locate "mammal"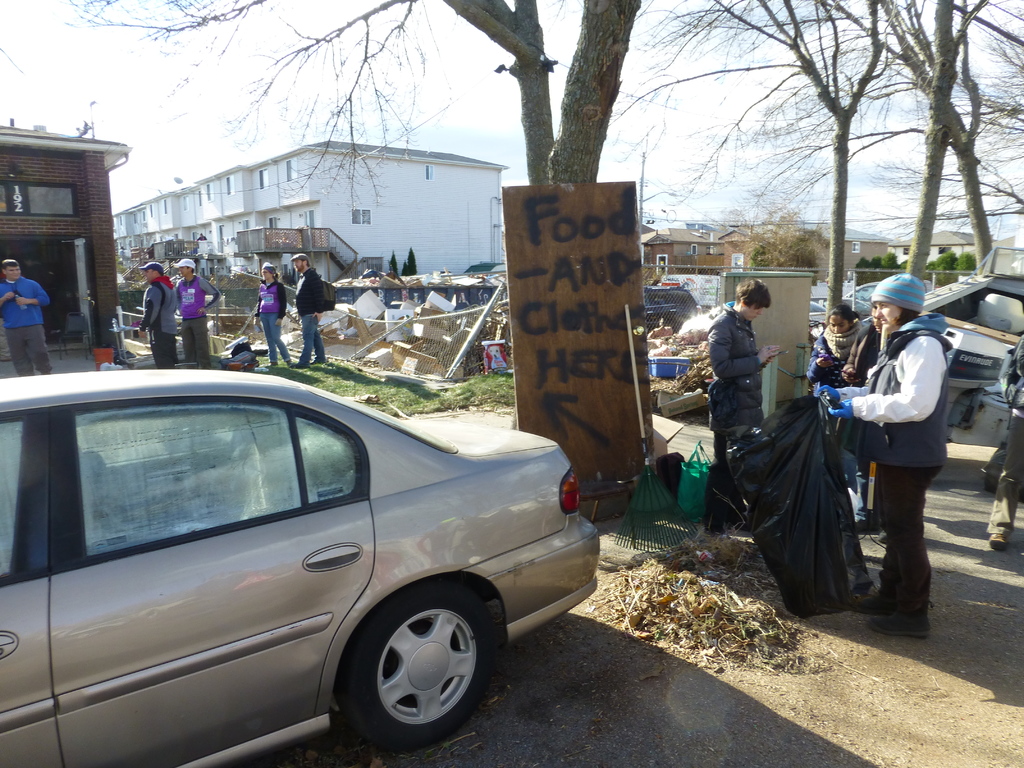
bbox(138, 262, 176, 370)
